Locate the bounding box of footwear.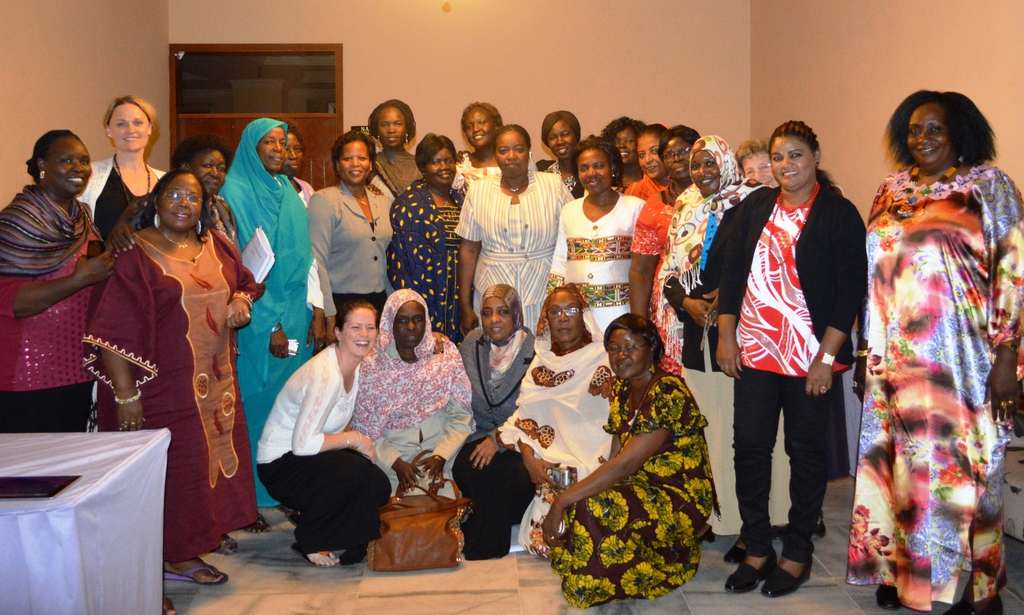
Bounding box: detection(876, 579, 903, 612).
